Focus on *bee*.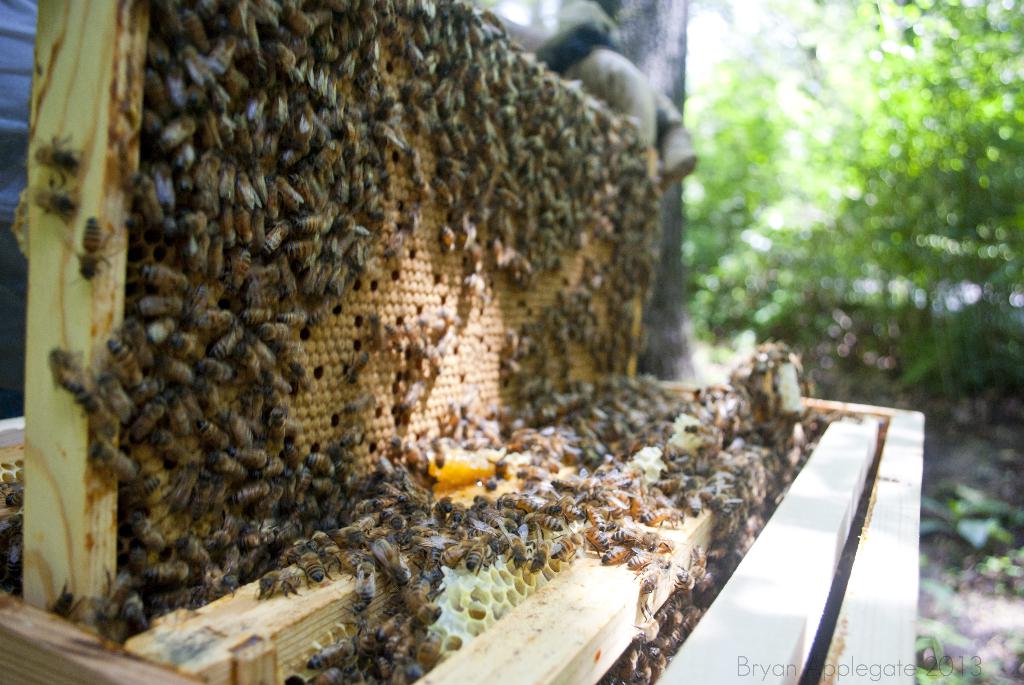
Focused at [698, 565, 720, 590].
